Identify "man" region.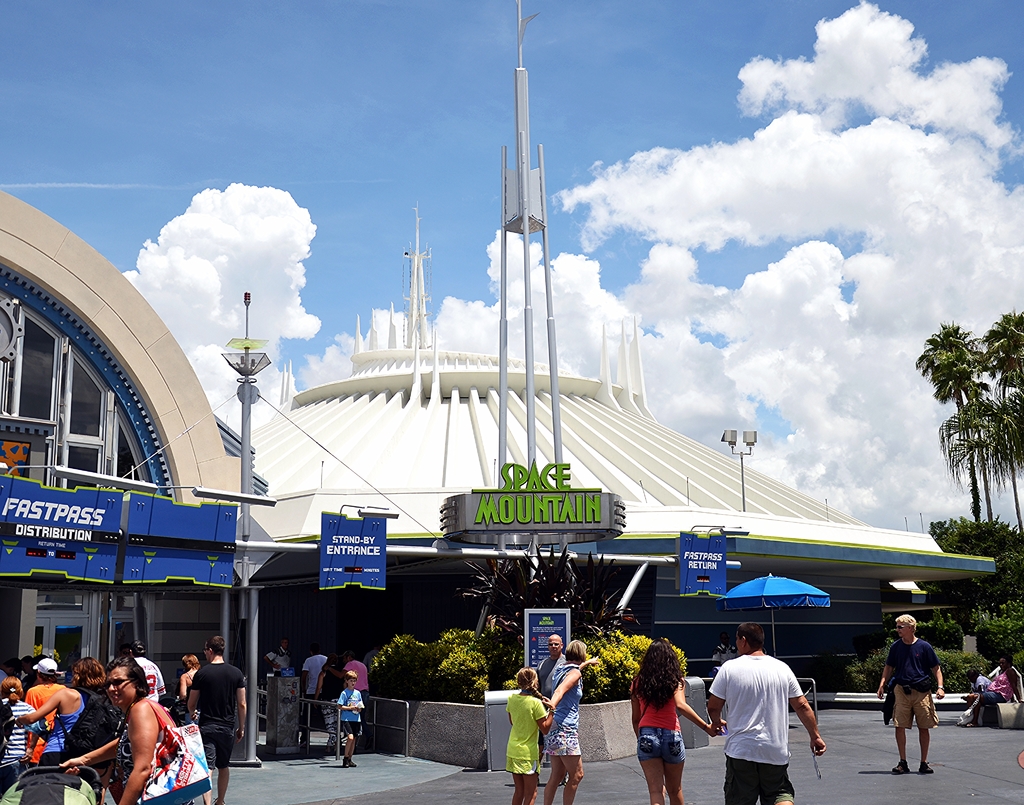
Region: <box>25,657,68,768</box>.
